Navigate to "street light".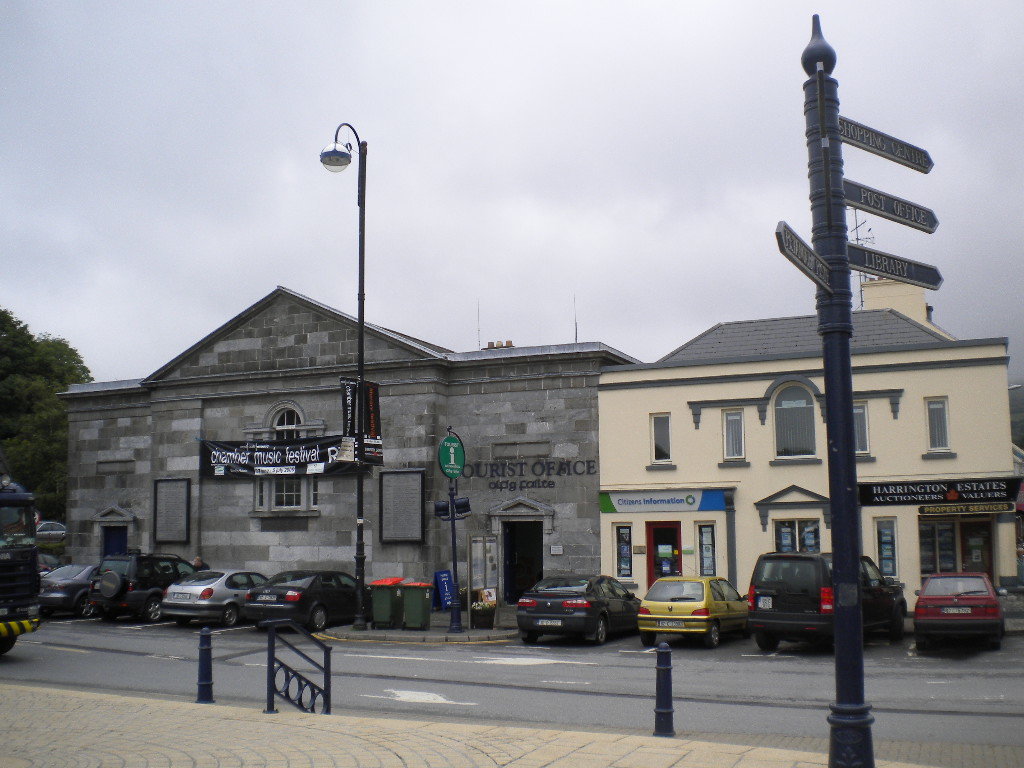
Navigation target: 317:115:371:635.
